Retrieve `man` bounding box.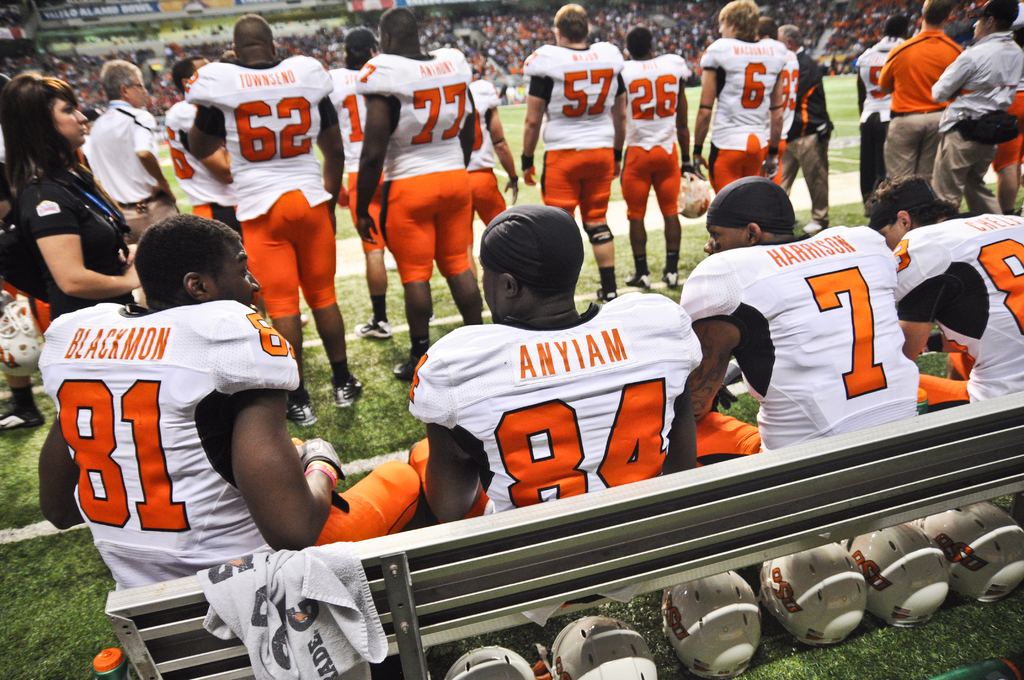
Bounding box: Rect(340, 5, 481, 321).
